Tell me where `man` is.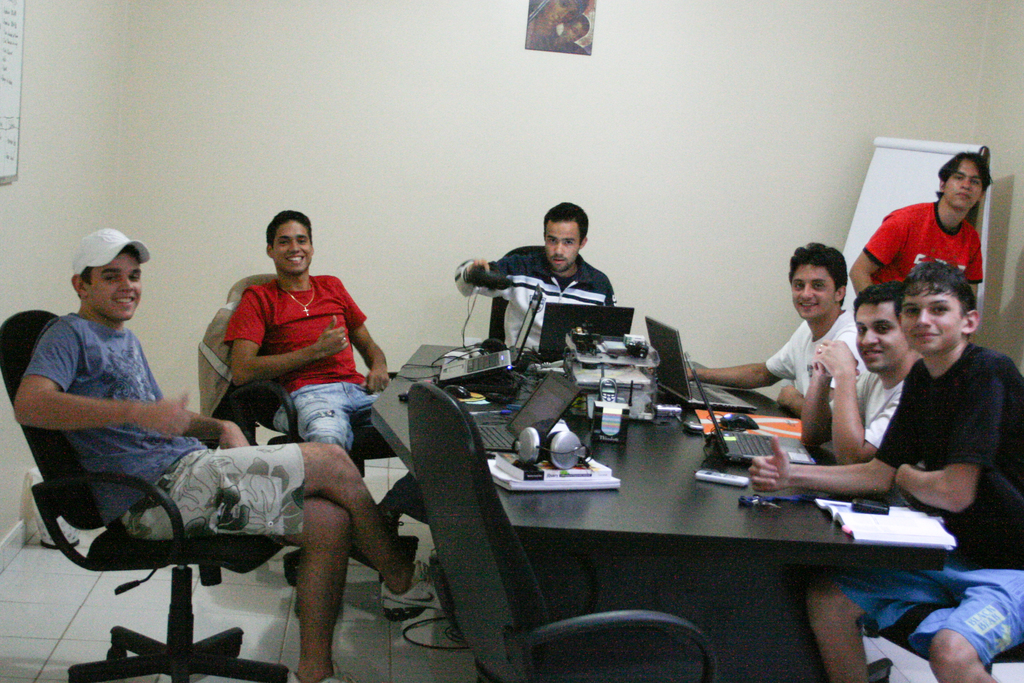
`man` is at [452, 199, 625, 354].
